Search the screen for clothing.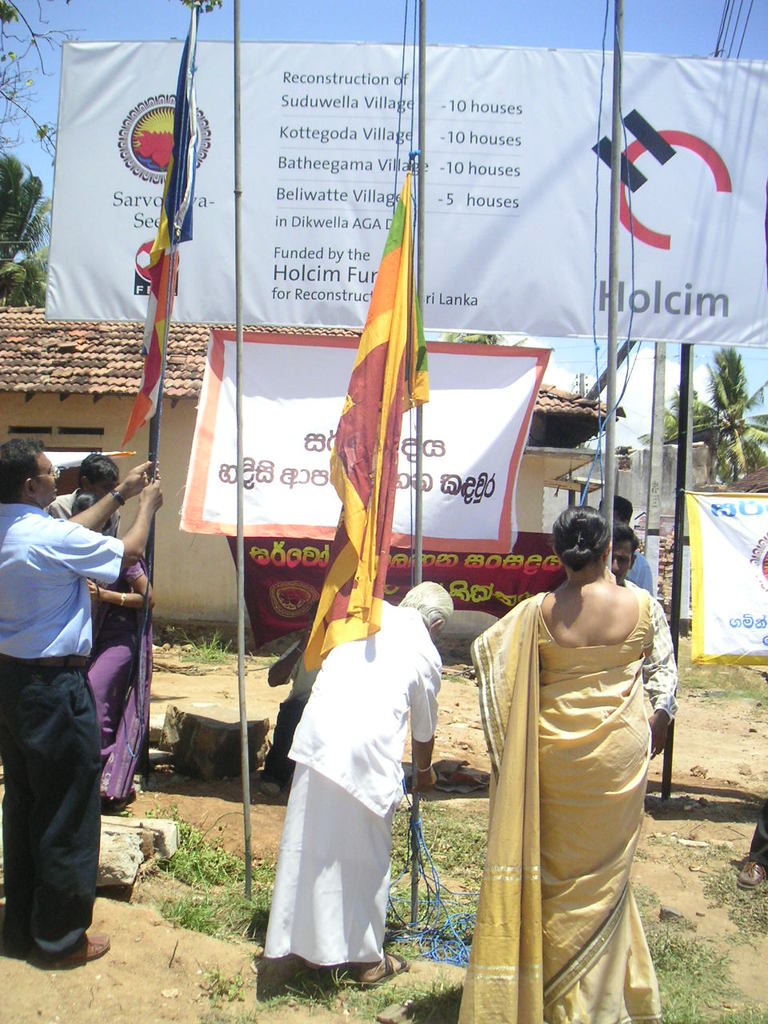
Found at l=87, t=544, r=154, b=806.
